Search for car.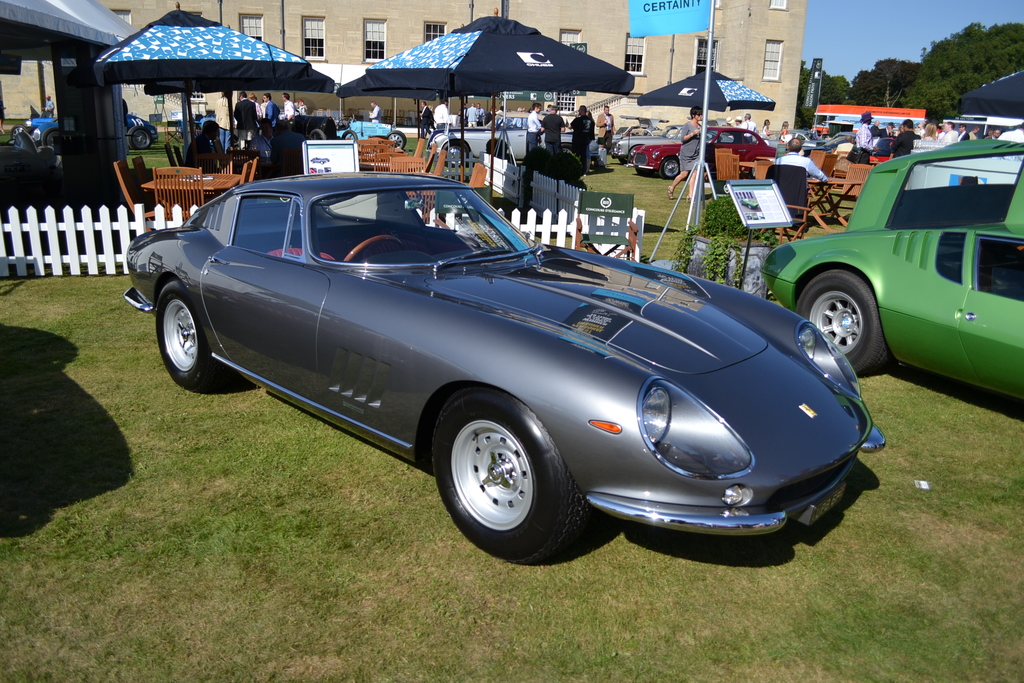
Found at 751 138 1023 409.
